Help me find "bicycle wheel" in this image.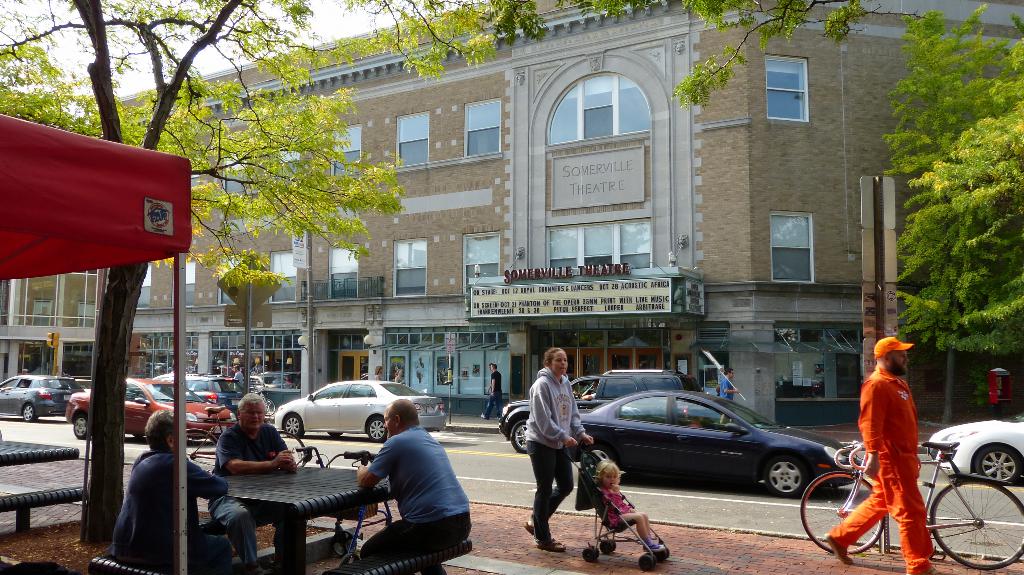
Found it: pyautogui.locateOnScreen(935, 479, 1021, 557).
